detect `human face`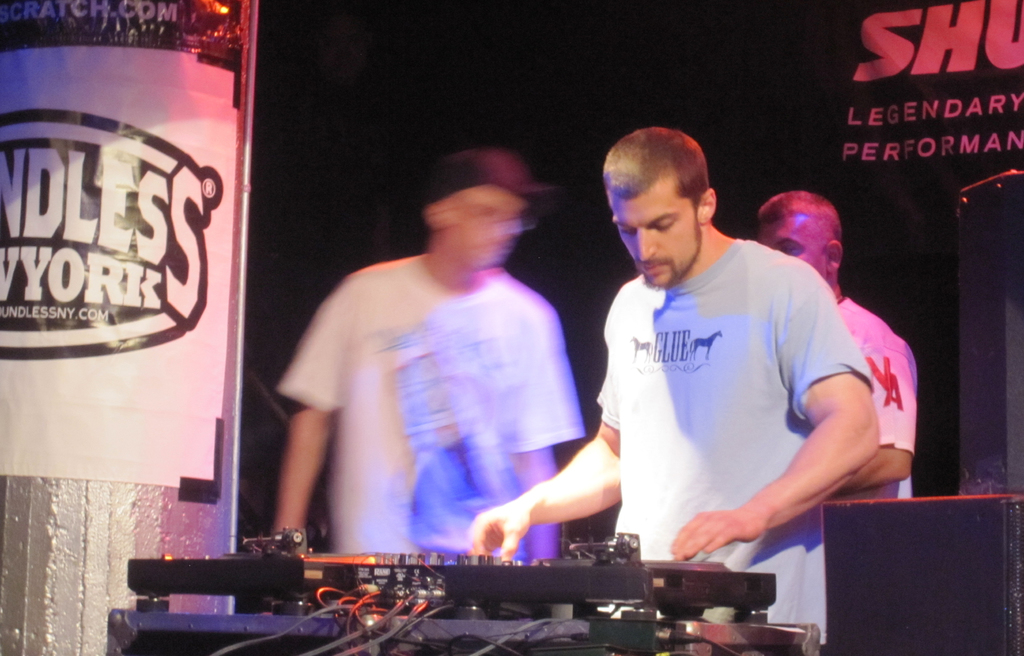
758,219,824,275
